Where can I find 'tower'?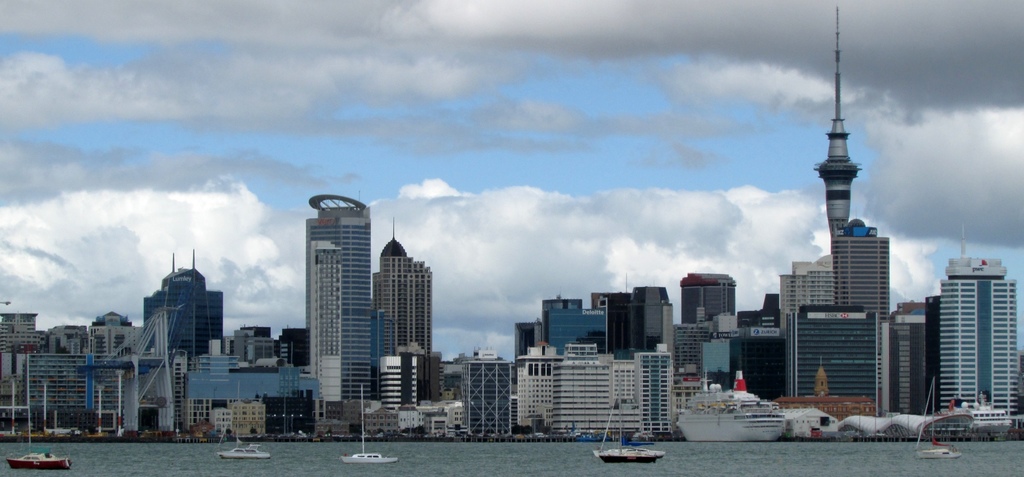
You can find it at box=[799, 300, 889, 430].
